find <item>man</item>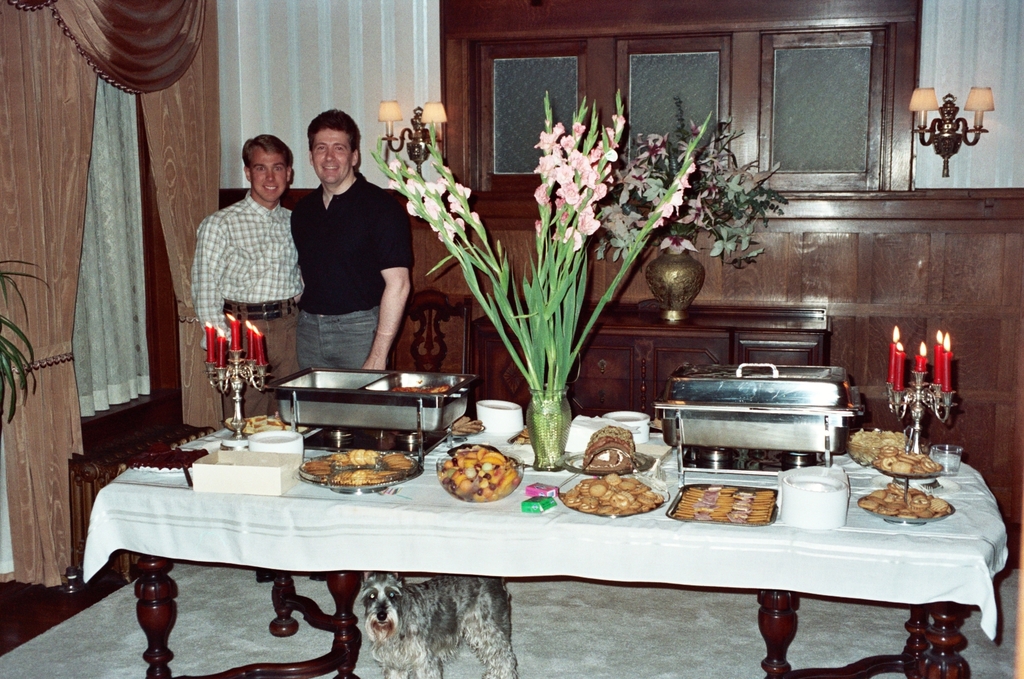
[left=279, top=118, right=420, bottom=394]
